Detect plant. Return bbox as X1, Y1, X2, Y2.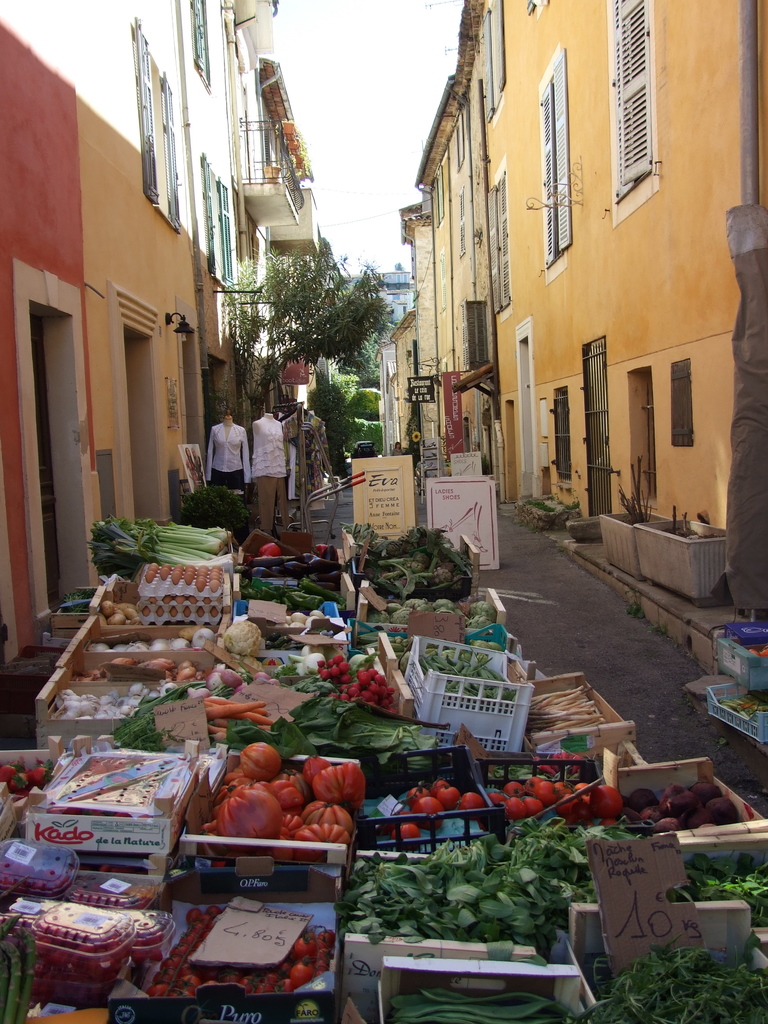
303, 385, 335, 422.
